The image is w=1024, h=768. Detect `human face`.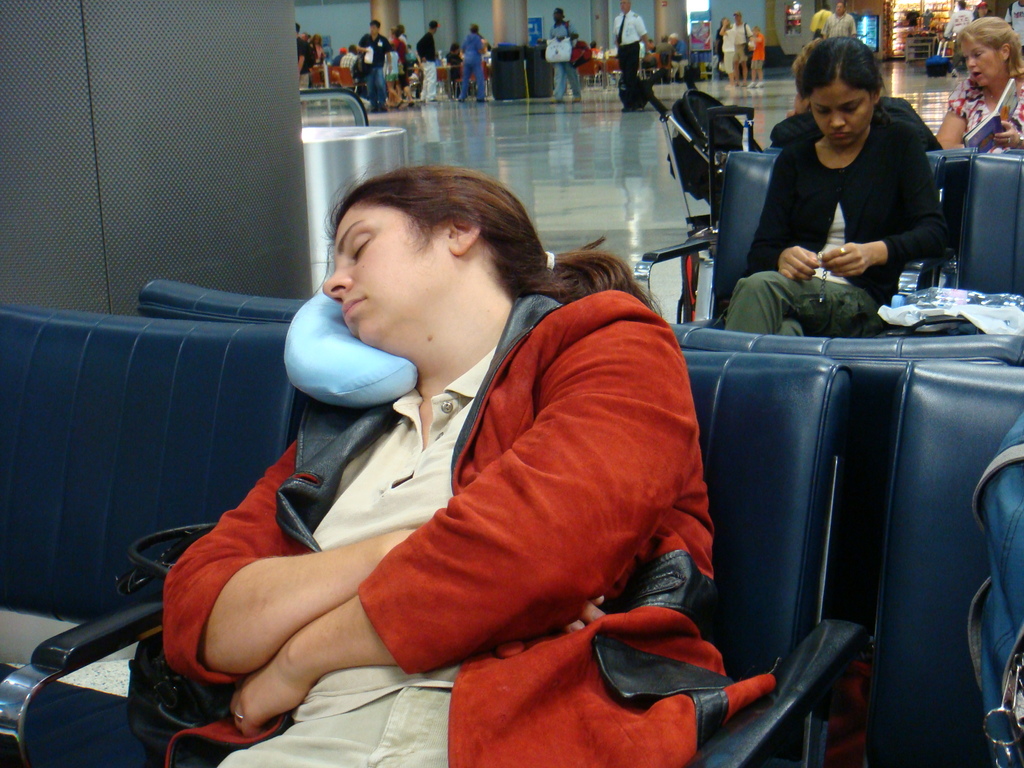
Detection: pyautogui.locateOnScreen(732, 13, 740, 24).
